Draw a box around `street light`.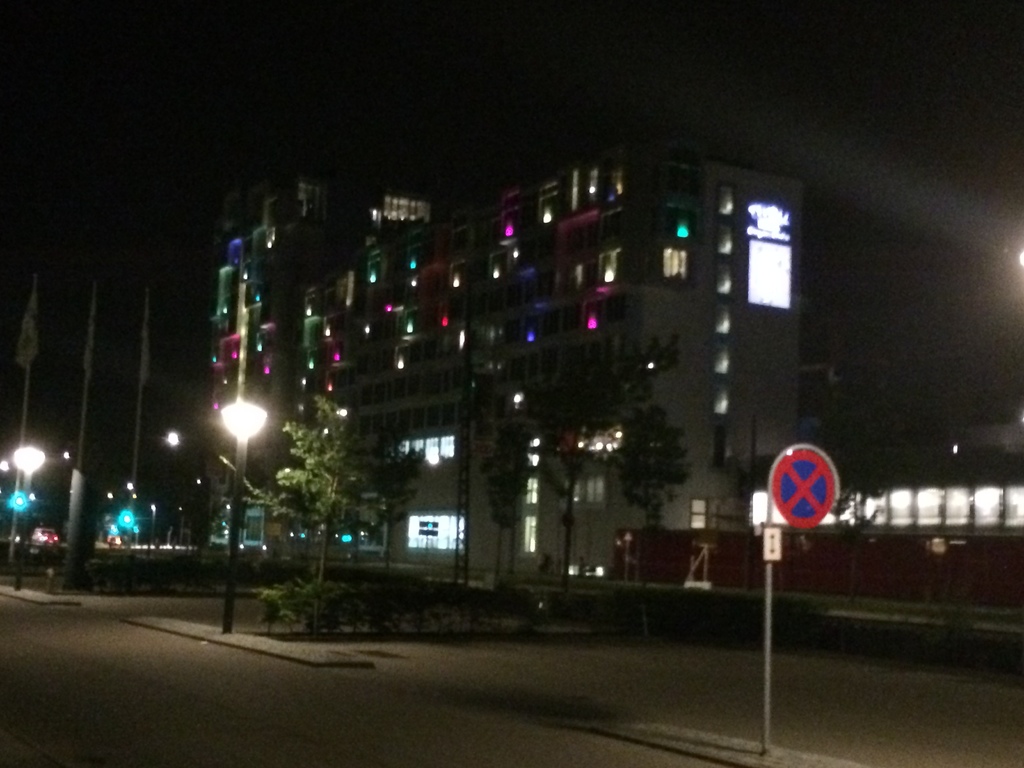
1017, 241, 1023, 267.
